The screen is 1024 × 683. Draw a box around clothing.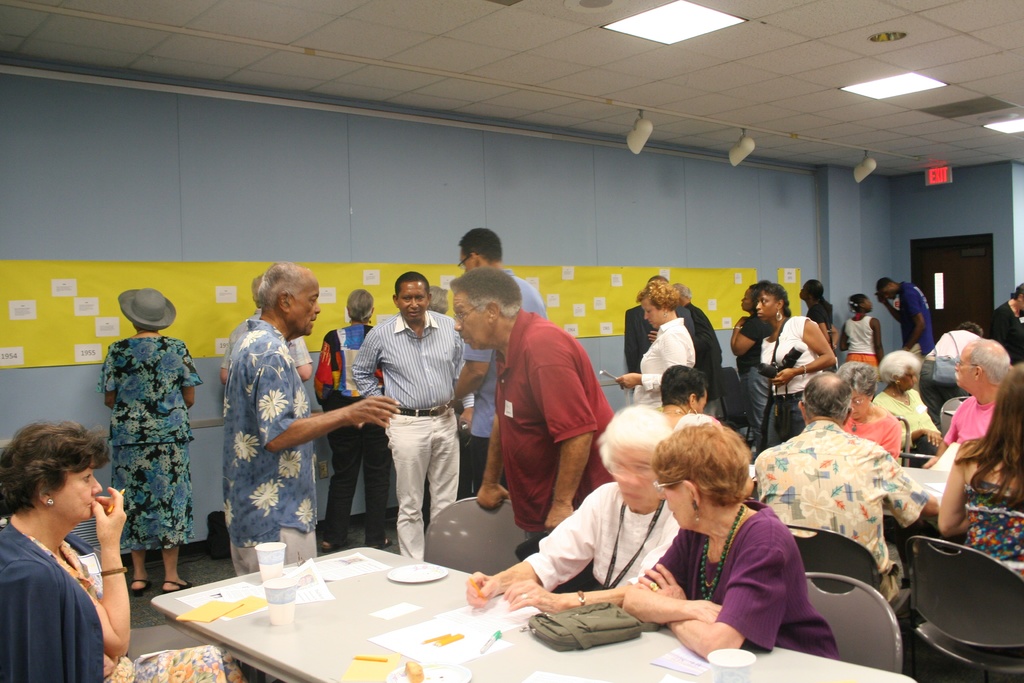
bbox=[220, 306, 312, 374].
